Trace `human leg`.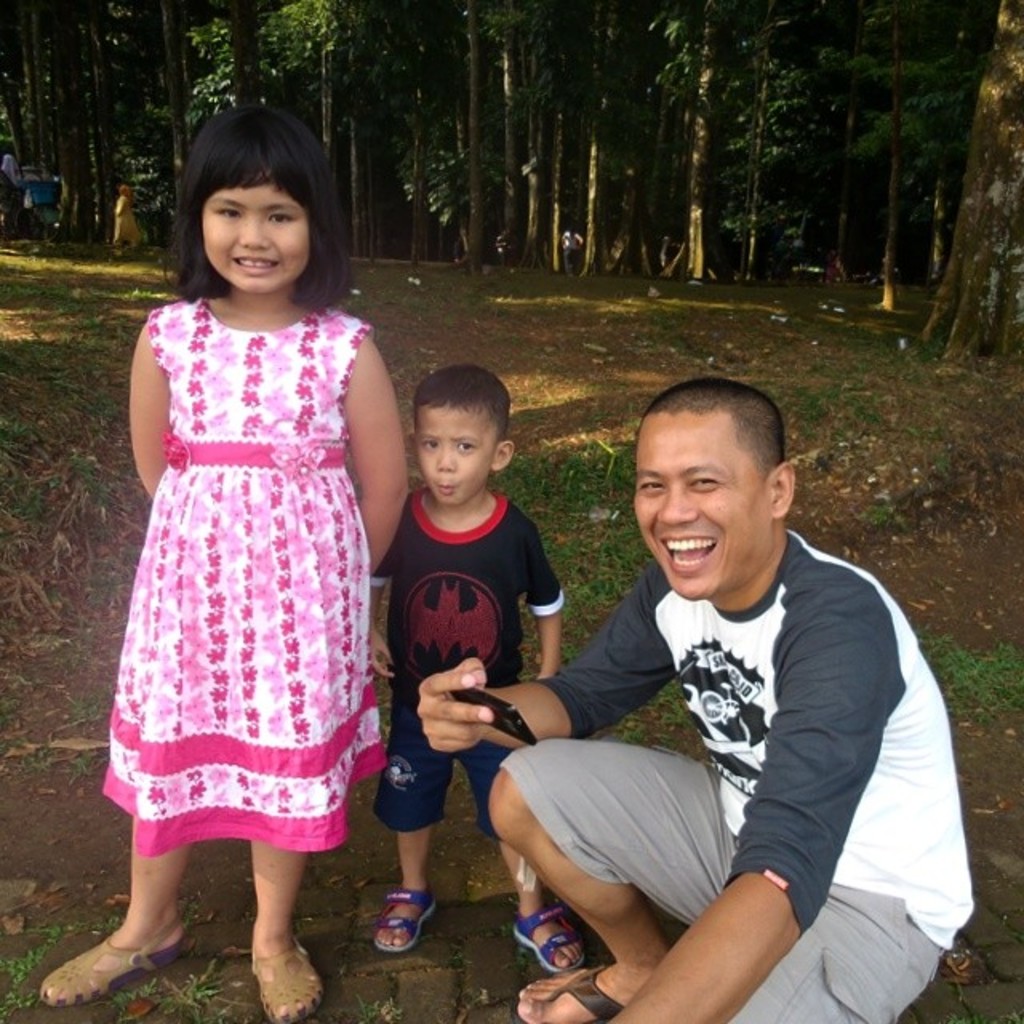
Traced to box(496, 741, 738, 1013).
